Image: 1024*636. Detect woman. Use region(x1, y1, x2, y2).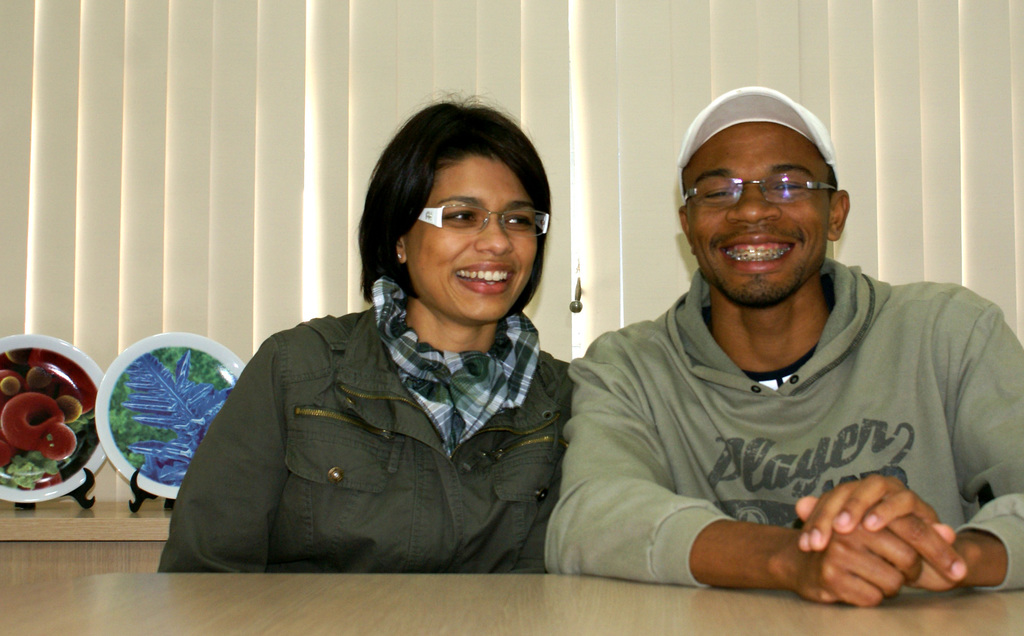
region(156, 94, 577, 573).
